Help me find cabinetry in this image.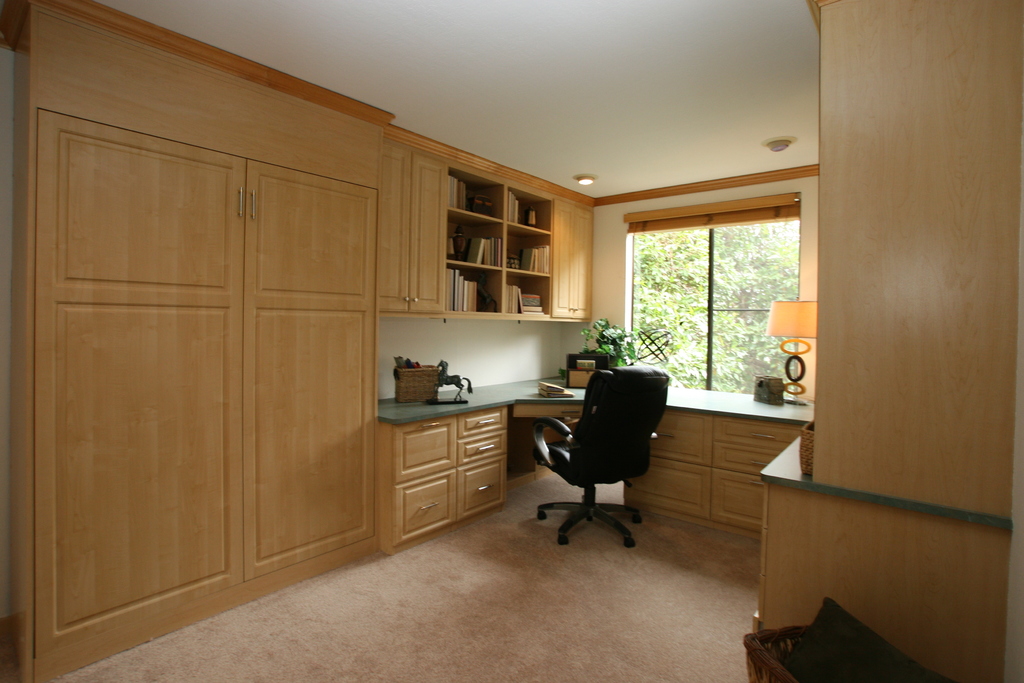
Found it: (x1=1, y1=0, x2=389, y2=680).
